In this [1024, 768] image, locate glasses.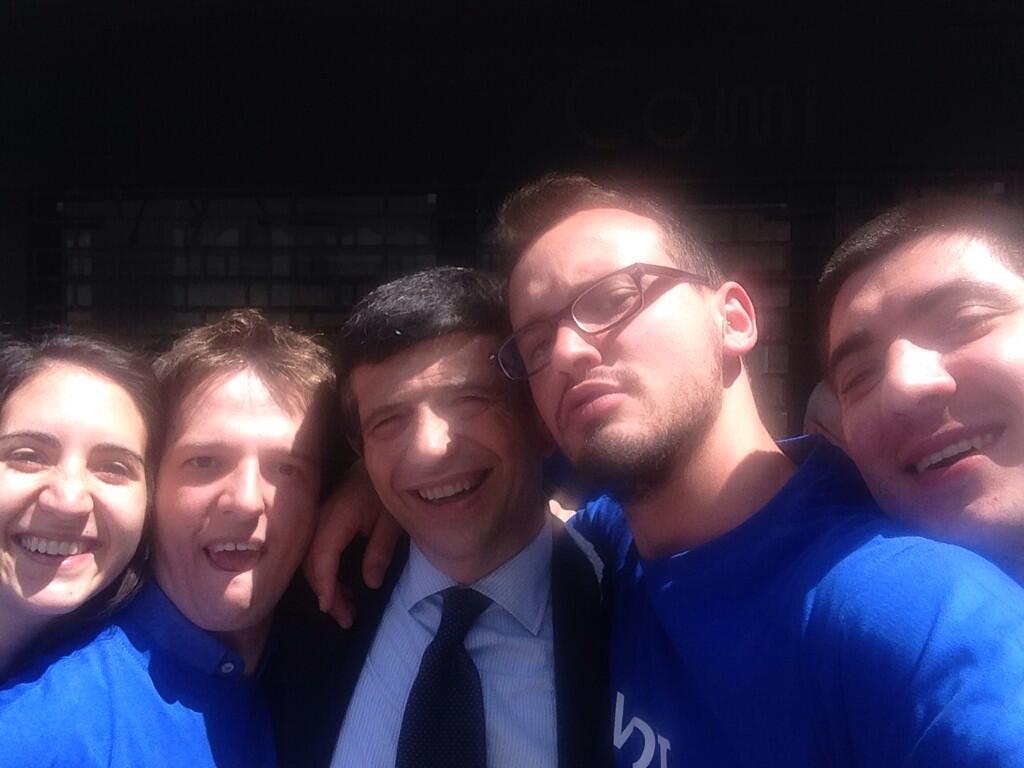
Bounding box: box(485, 265, 720, 389).
